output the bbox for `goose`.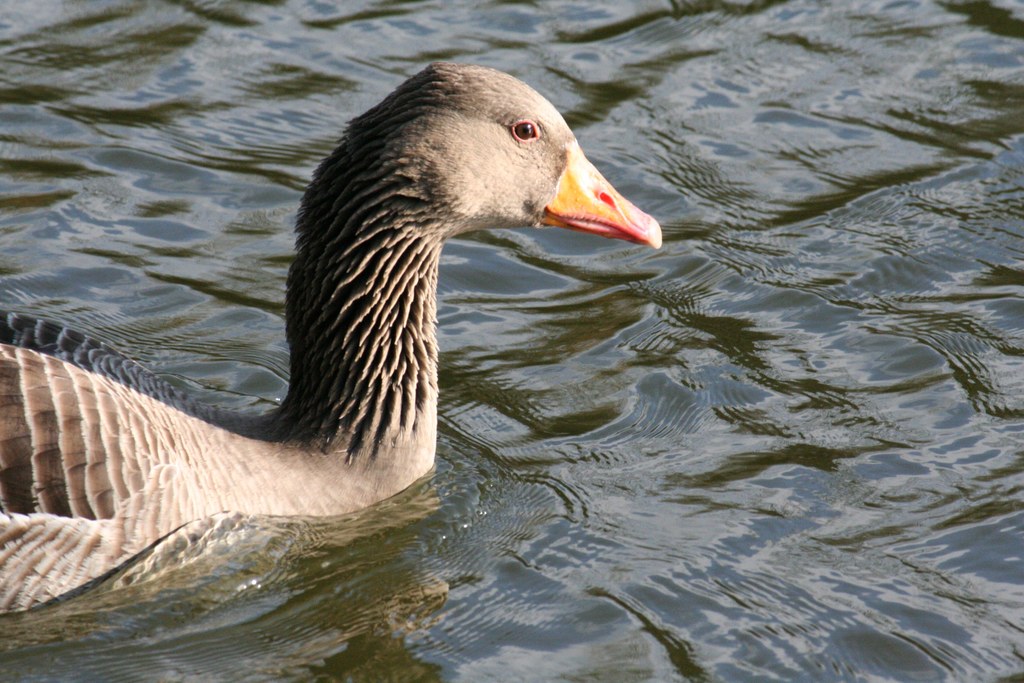
0, 59, 663, 611.
